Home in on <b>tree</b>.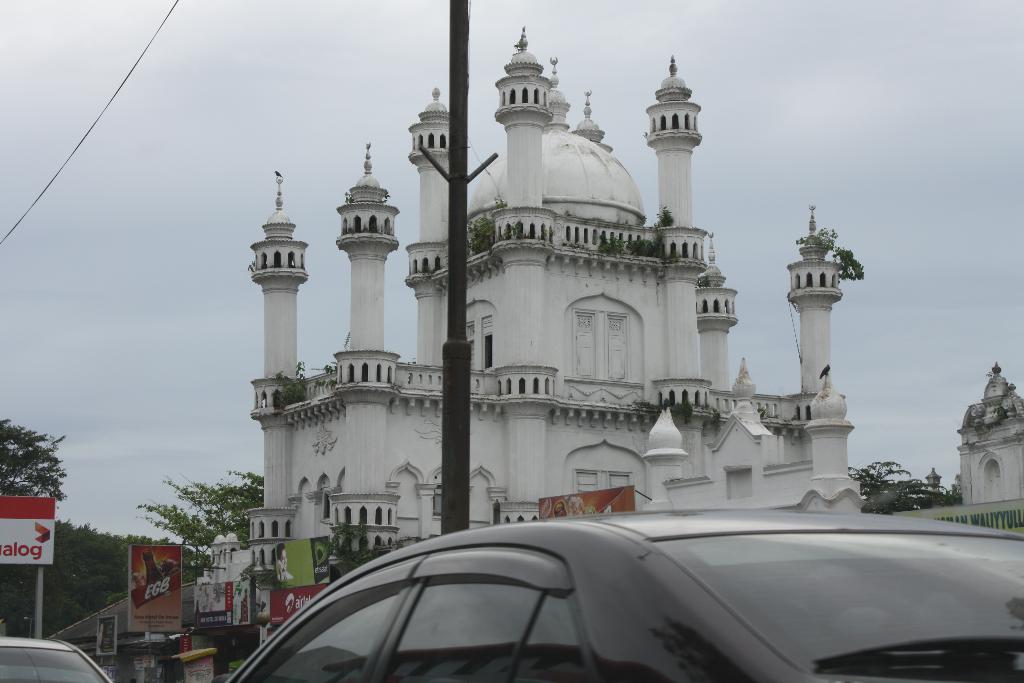
Homed in at [0, 420, 59, 509].
